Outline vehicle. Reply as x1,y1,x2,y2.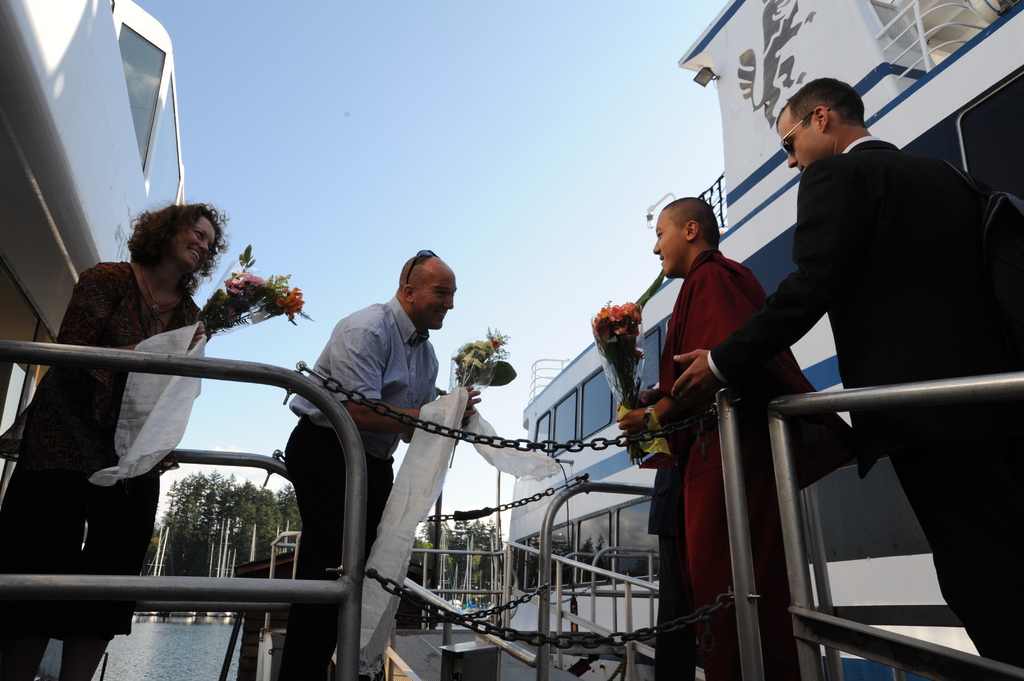
0,0,368,680.
